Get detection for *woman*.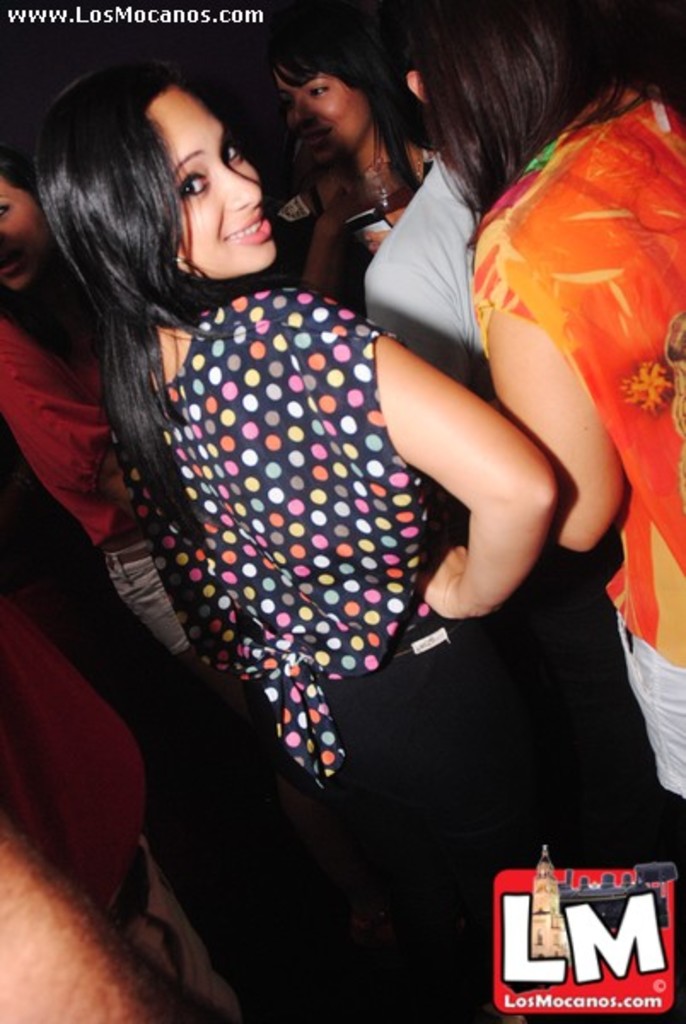
Detection: 268, 44, 435, 323.
